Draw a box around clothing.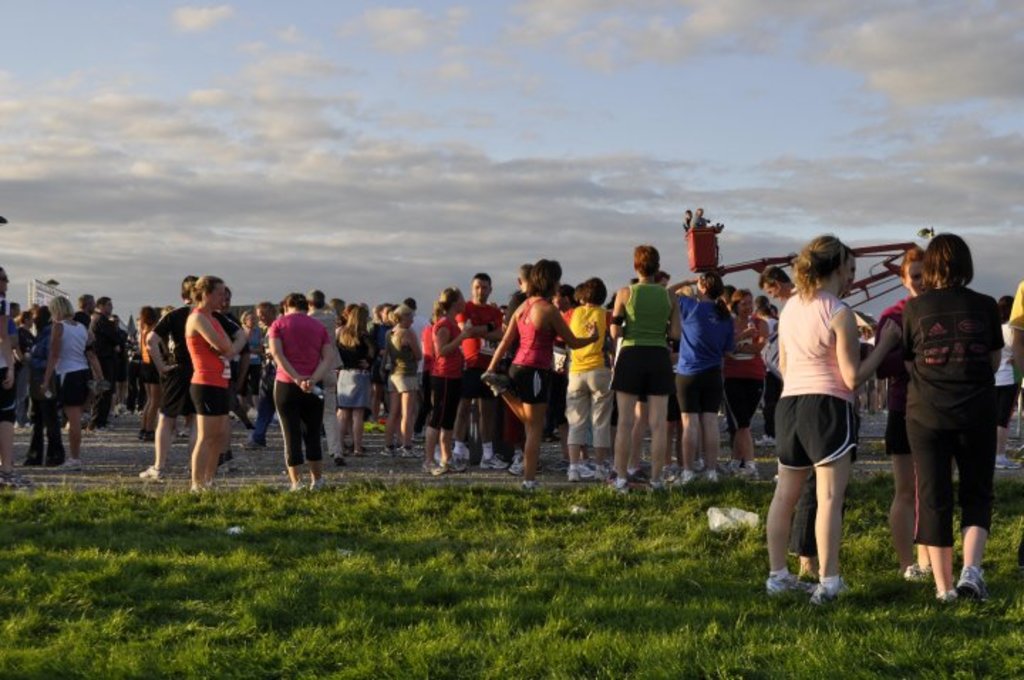
pyautogui.locateOnScreen(562, 306, 610, 448).
